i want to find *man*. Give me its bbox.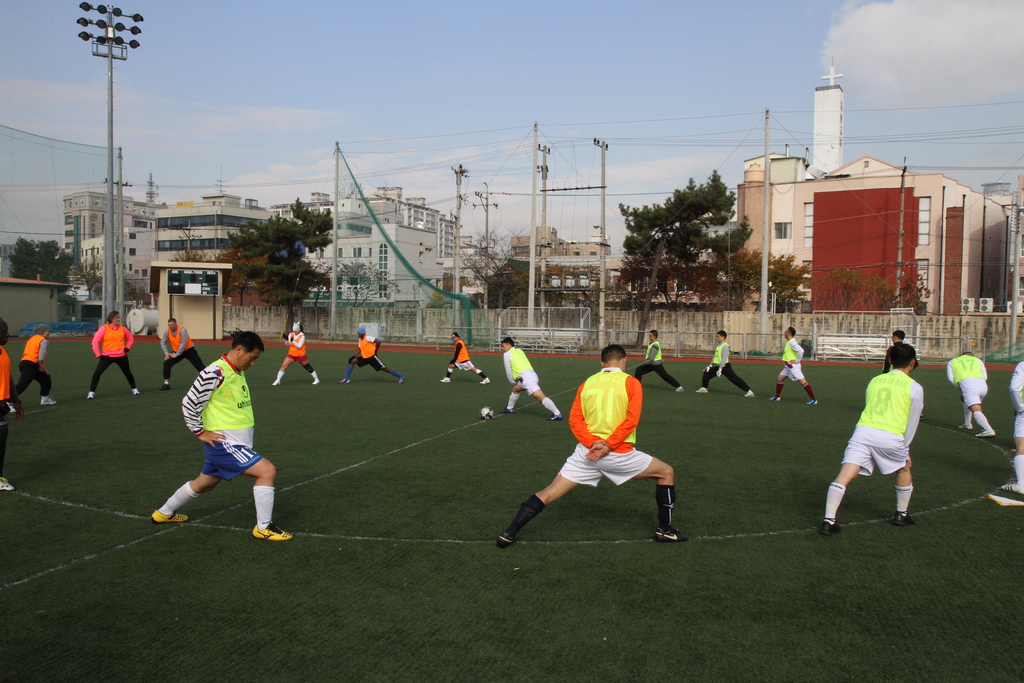
box=[770, 327, 819, 404].
